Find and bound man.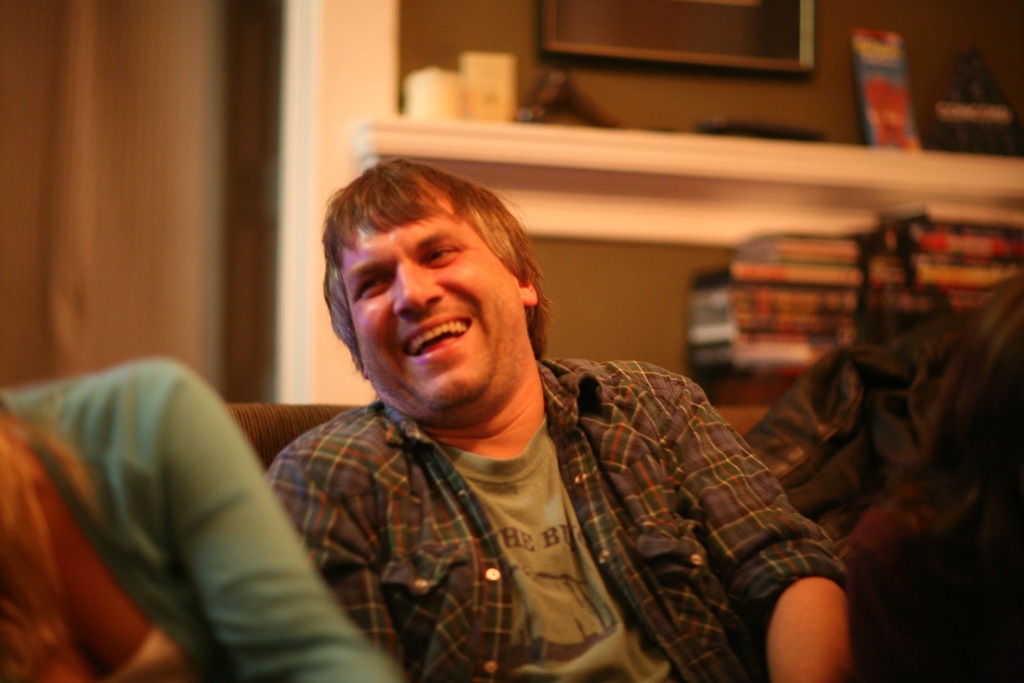
Bound: [217, 155, 747, 675].
